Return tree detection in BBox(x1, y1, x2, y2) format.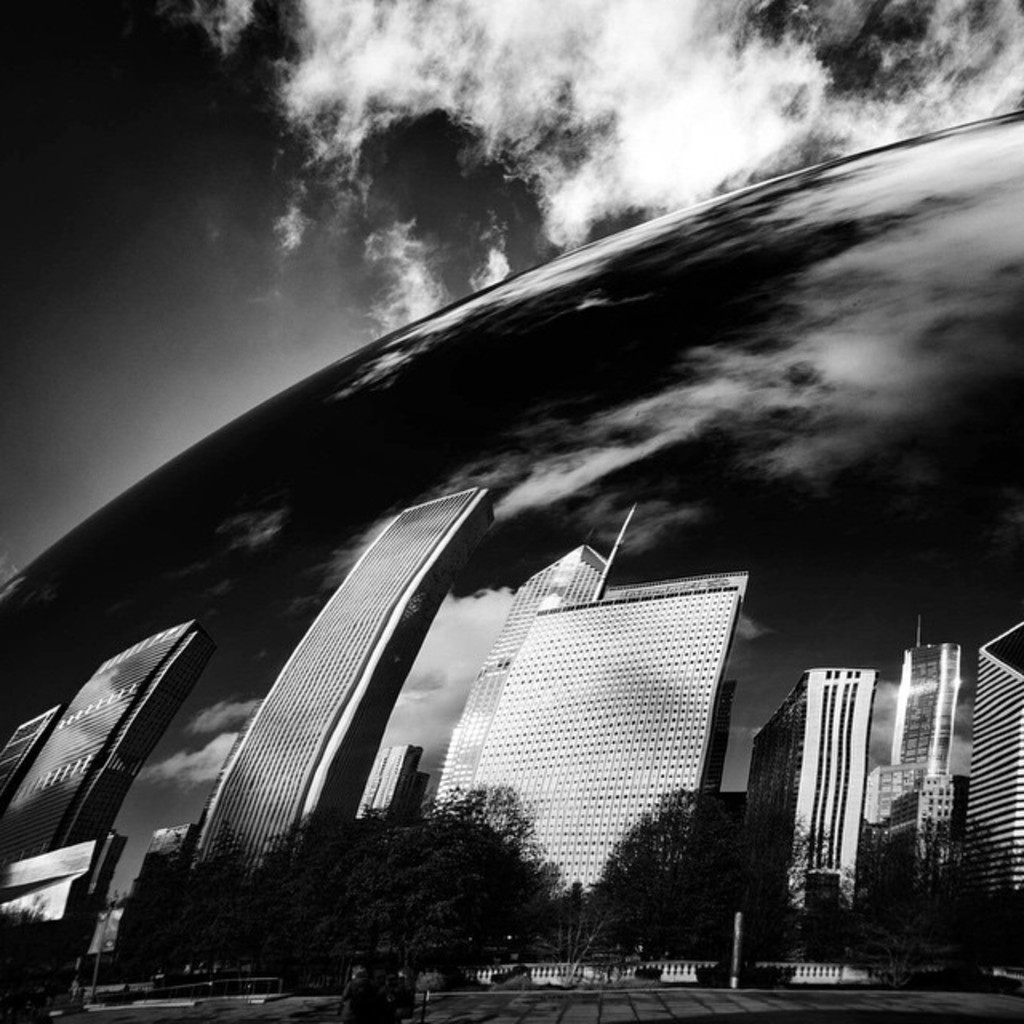
BBox(586, 779, 734, 930).
